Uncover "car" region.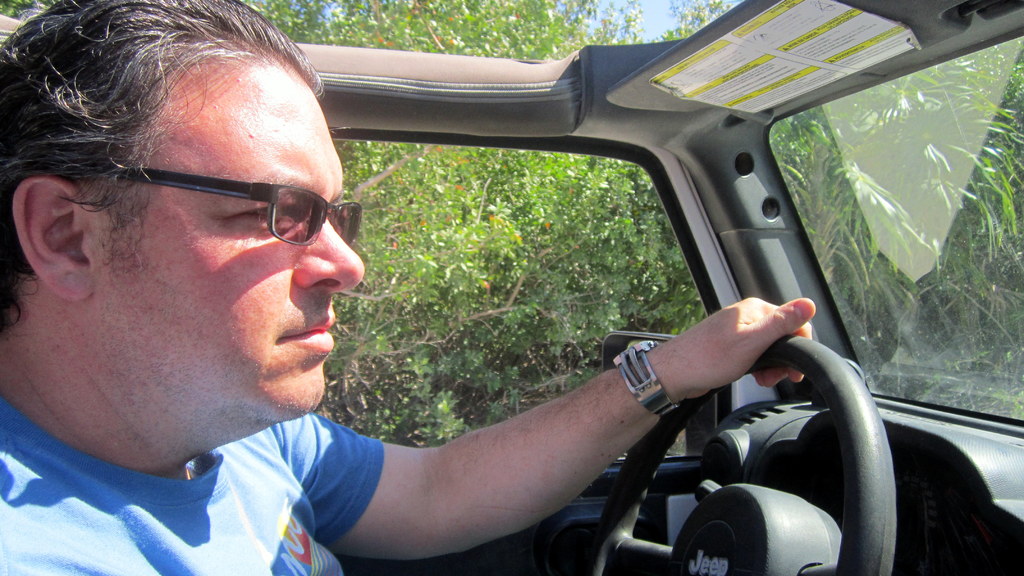
Uncovered: 0,0,1023,575.
